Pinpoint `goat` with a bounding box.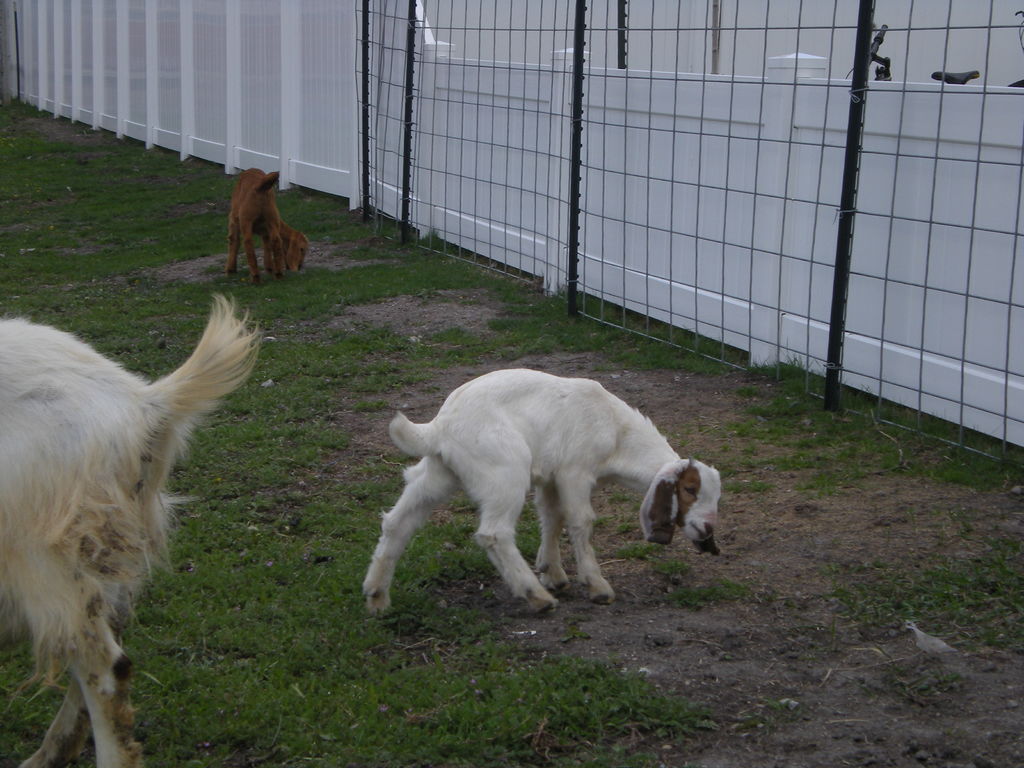
<bbox>0, 289, 263, 767</bbox>.
